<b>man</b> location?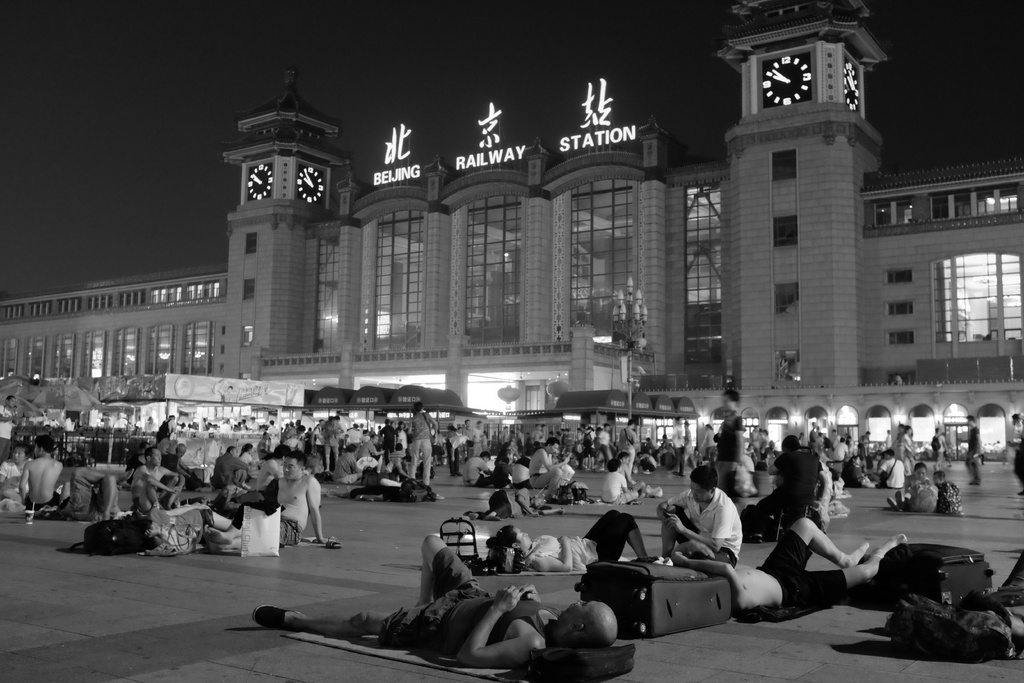
region(651, 460, 742, 584)
